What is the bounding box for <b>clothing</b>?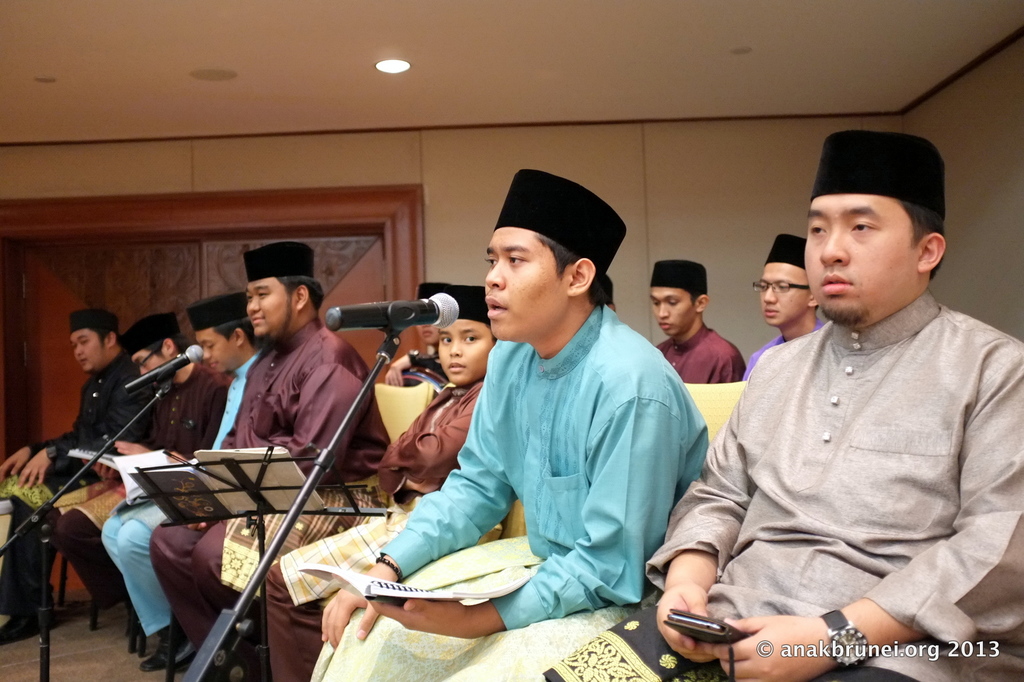
301 298 716 681.
